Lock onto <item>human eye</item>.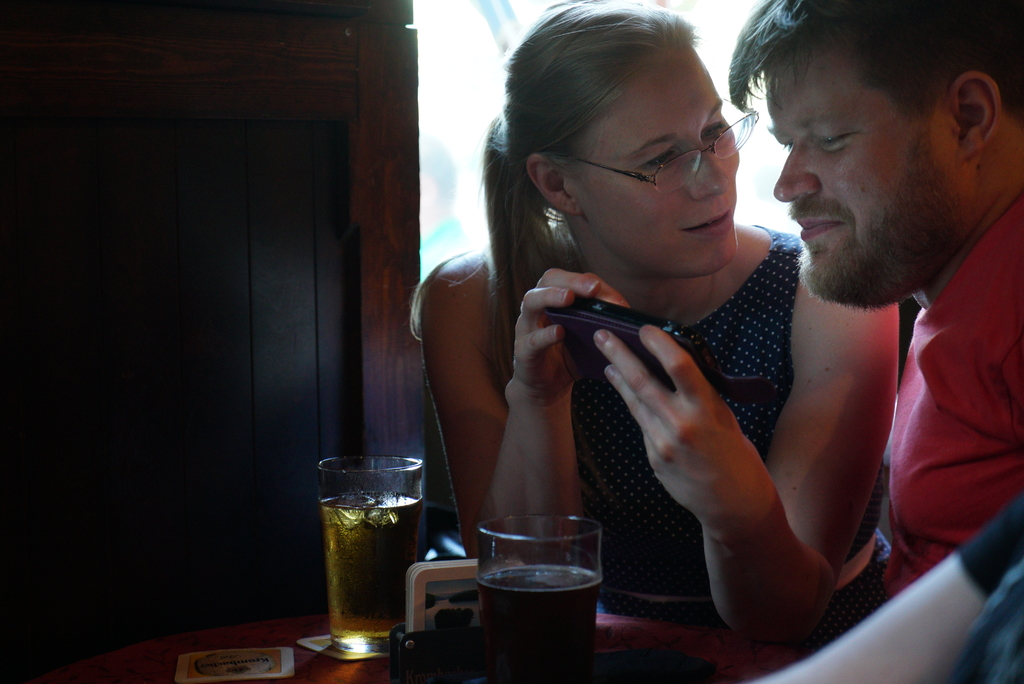
Locked: <bbox>637, 145, 678, 174</bbox>.
